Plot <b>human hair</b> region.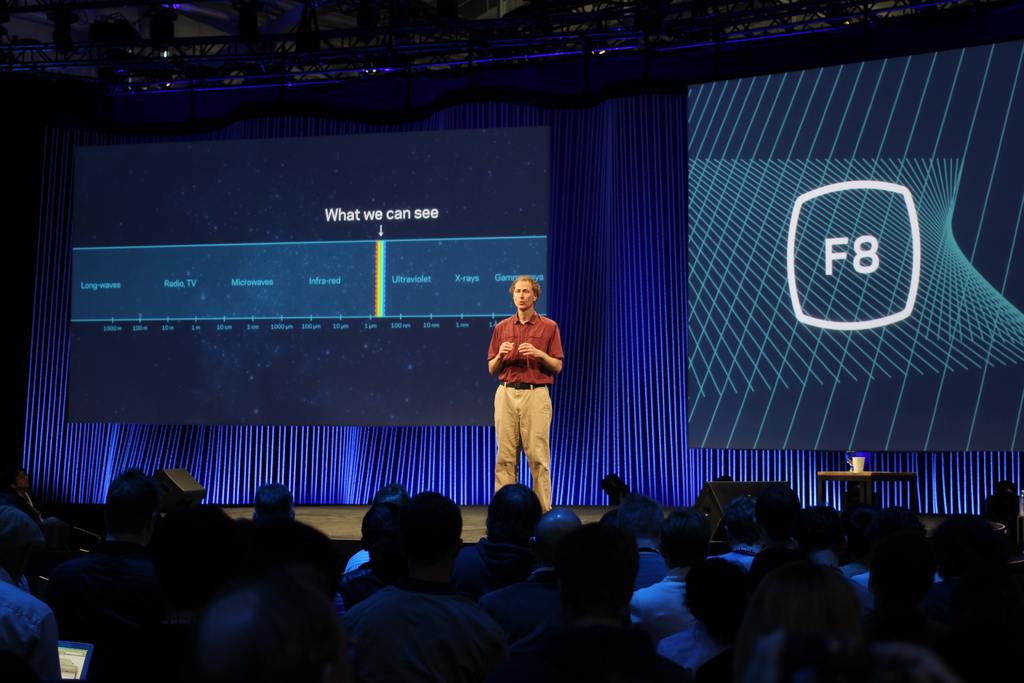
Plotted at (left=362, top=500, right=395, bottom=559).
